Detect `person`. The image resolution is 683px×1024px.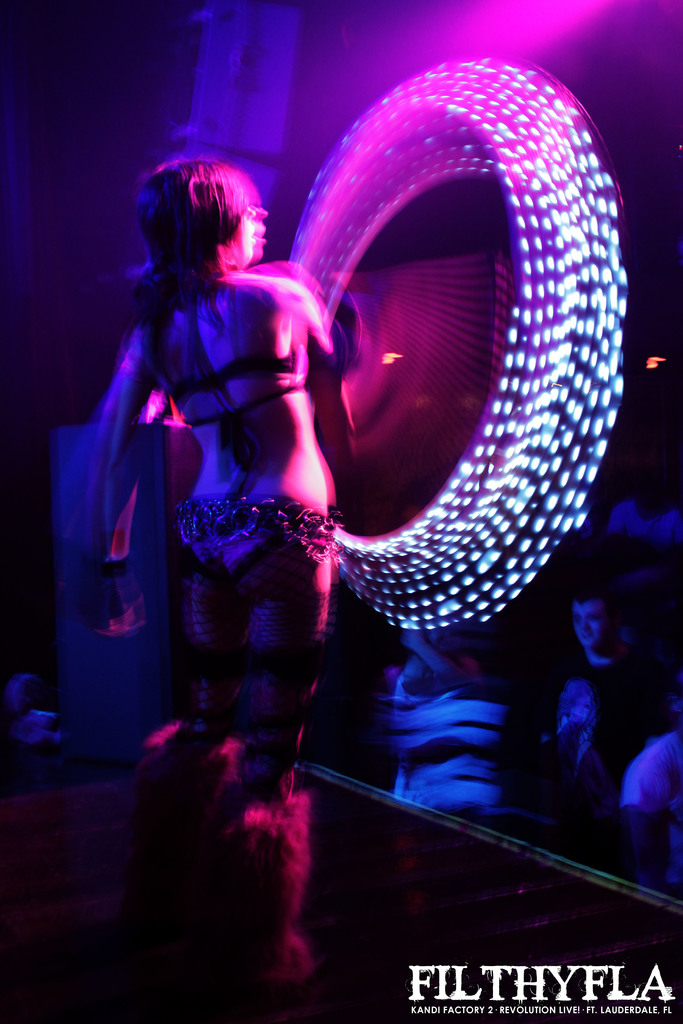
region(552, 584, 682, 803).
